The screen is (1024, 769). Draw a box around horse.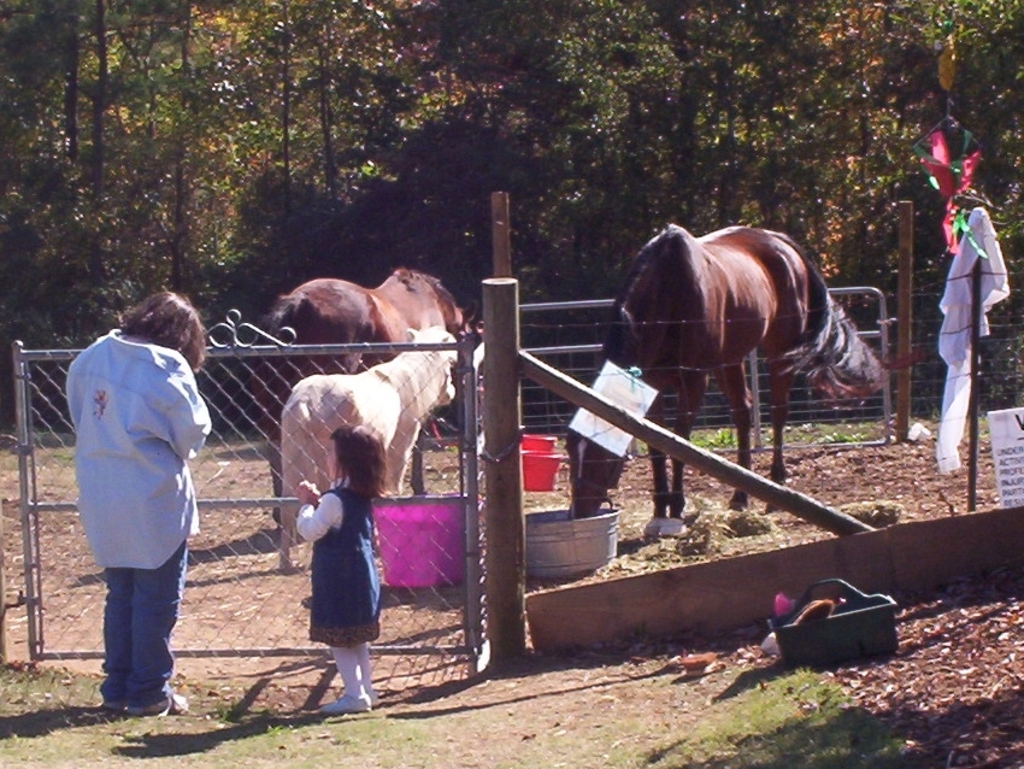
crop(561, 218, 884, 541).
